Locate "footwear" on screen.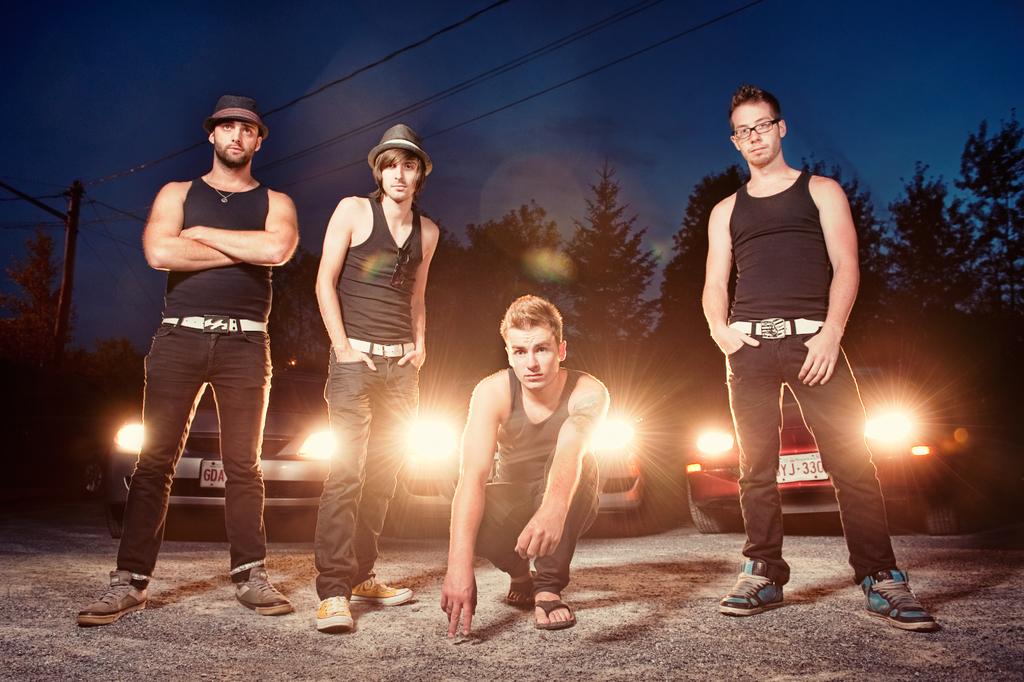
On screen at rect(76, 568, 148, 628).
